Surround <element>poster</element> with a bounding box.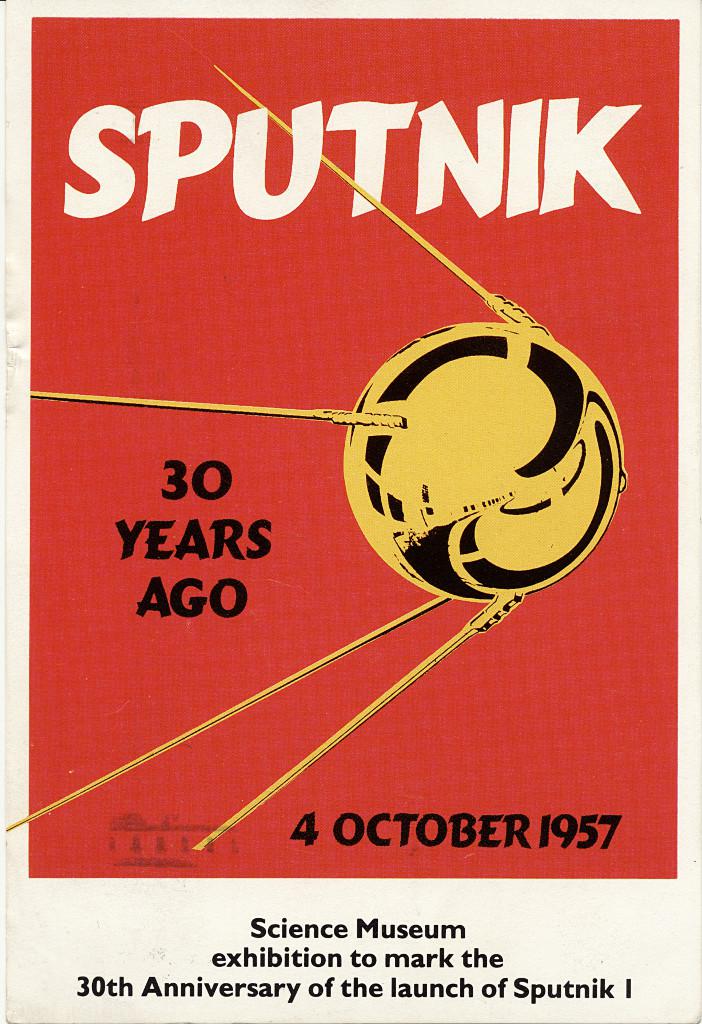
(x1=0, y1=0, x2=701, y2=1015).
